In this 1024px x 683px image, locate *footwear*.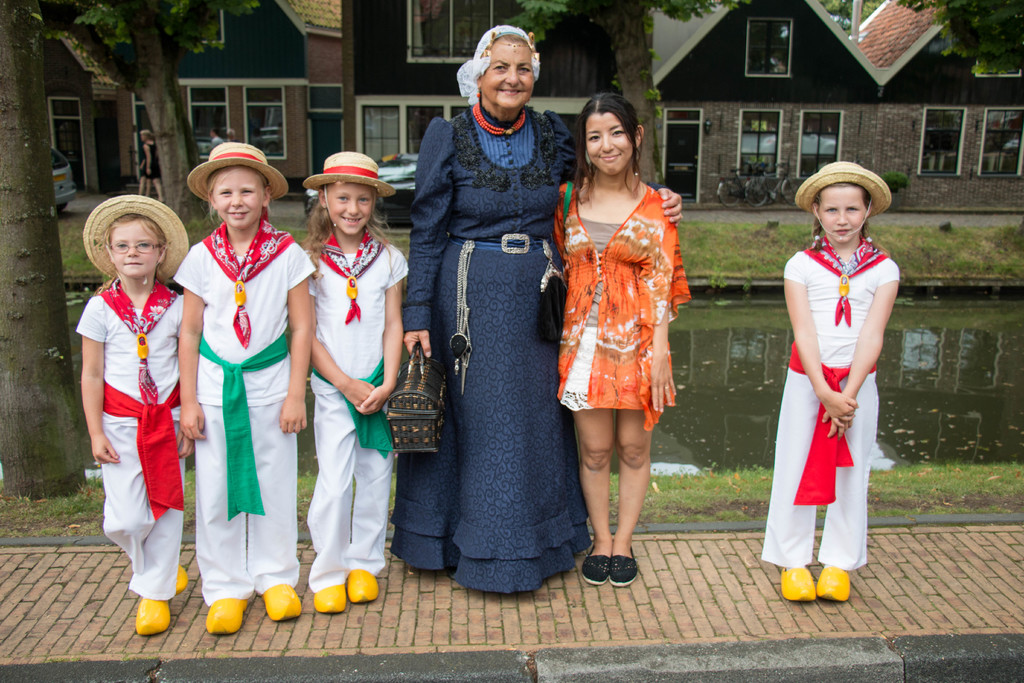
Bounding box: (left=816, top=563, right=847, bottom=601).
